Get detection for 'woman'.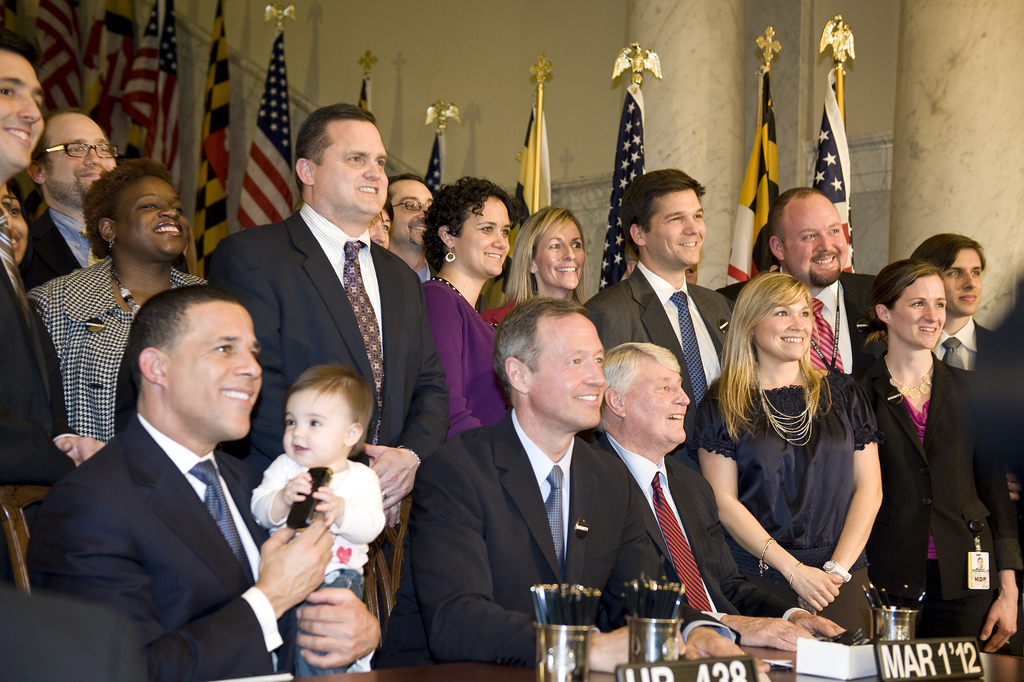
Detection: <region>25, 159, 220, 453</region>.
